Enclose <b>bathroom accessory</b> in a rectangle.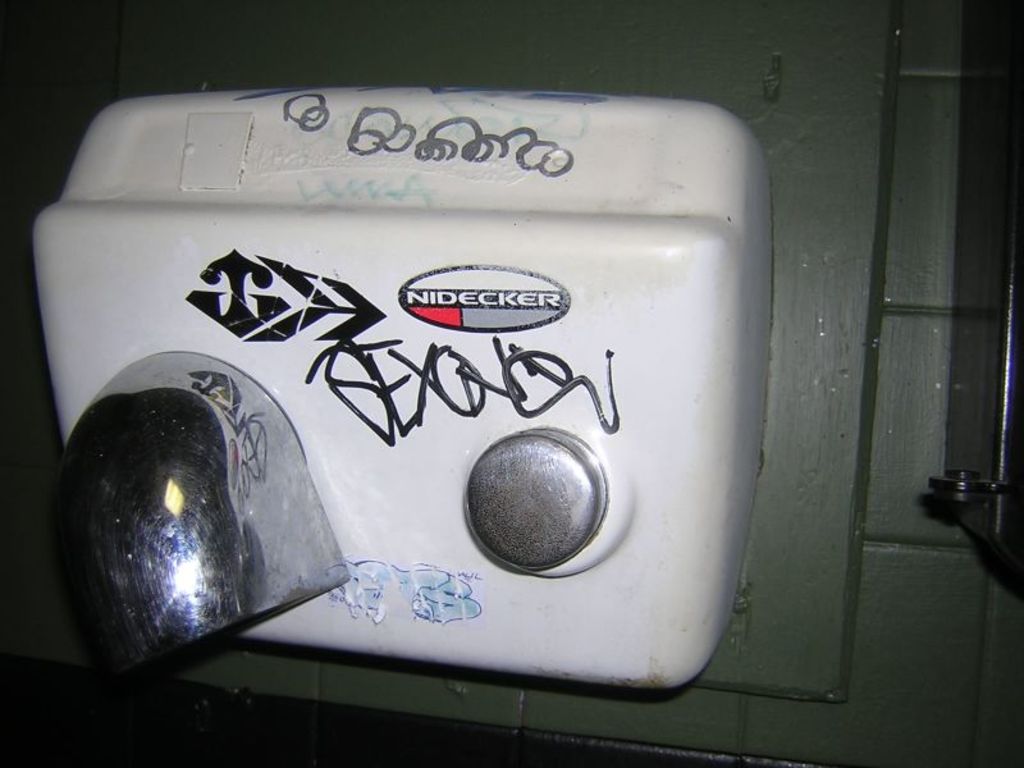
[31, 81, 765, 685].
